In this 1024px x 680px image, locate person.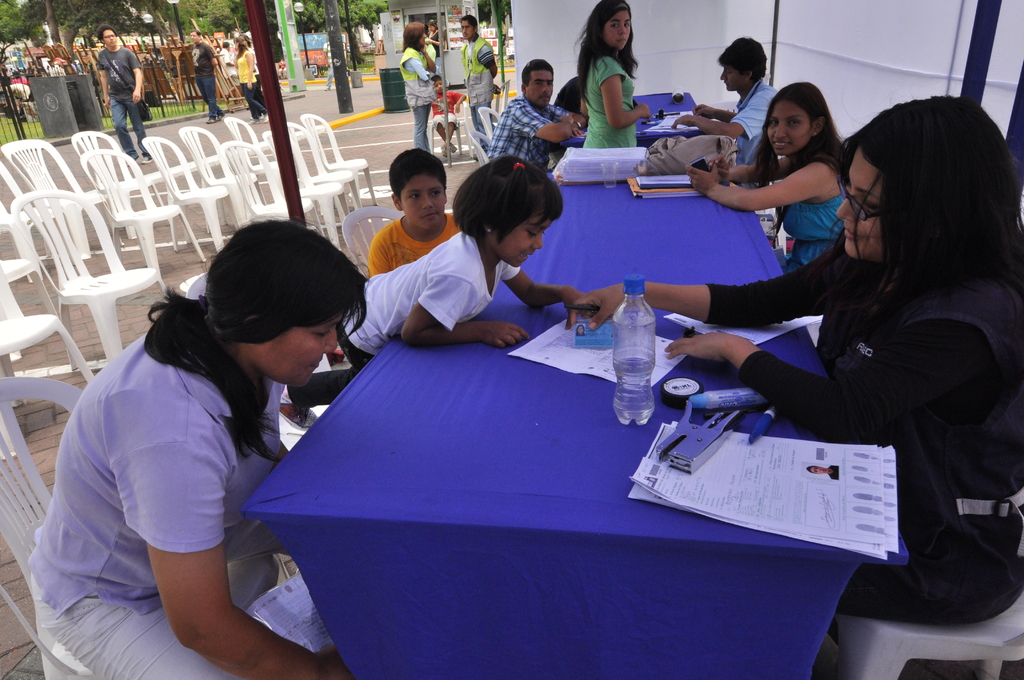
Bounding box: [x1=684, y1=81, x2=845, y2=275].
